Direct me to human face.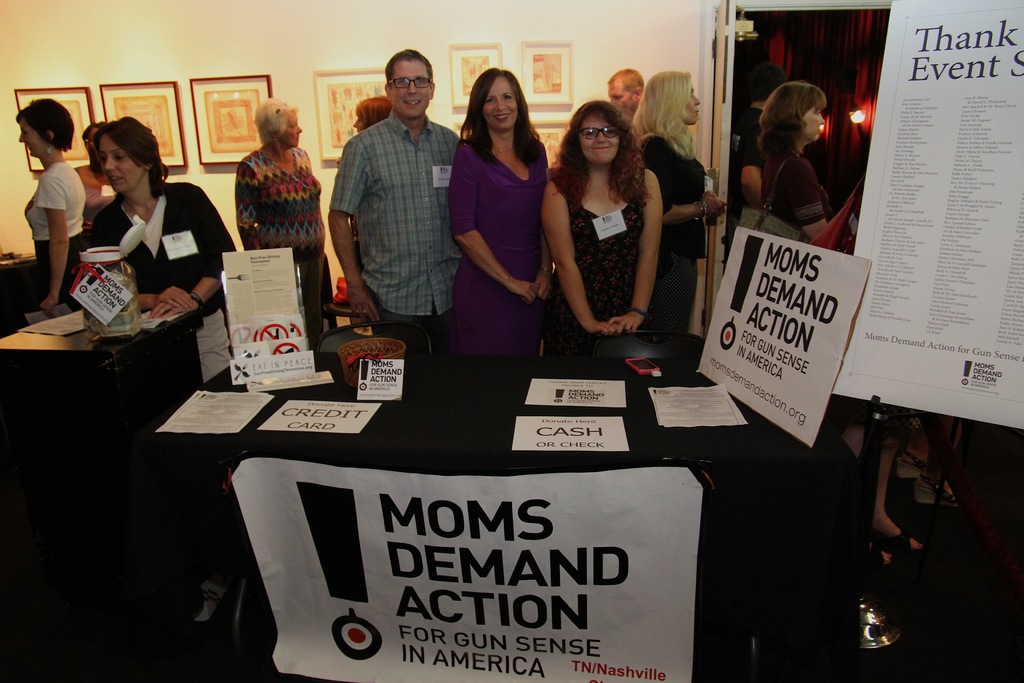
Direction: detection(355, 113, 366, 128).
